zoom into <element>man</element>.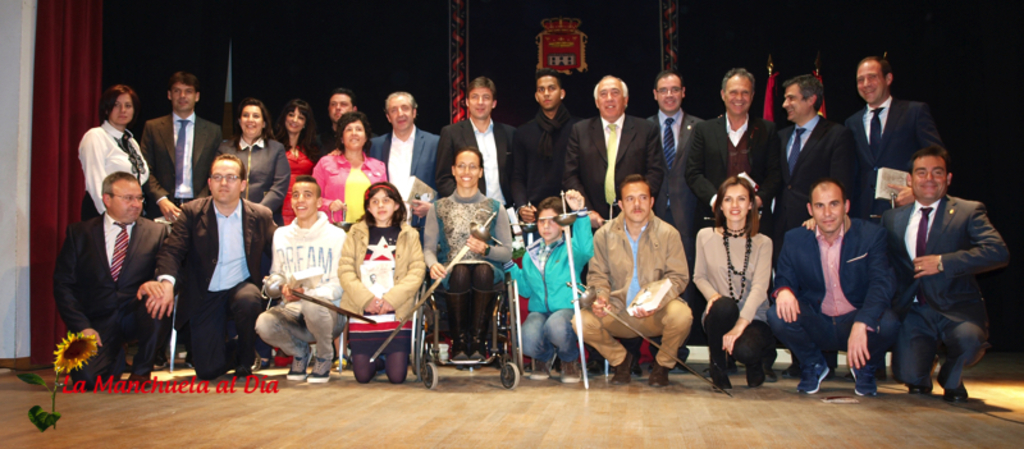
Zoom target: rect(684, 69, 786, 384).
